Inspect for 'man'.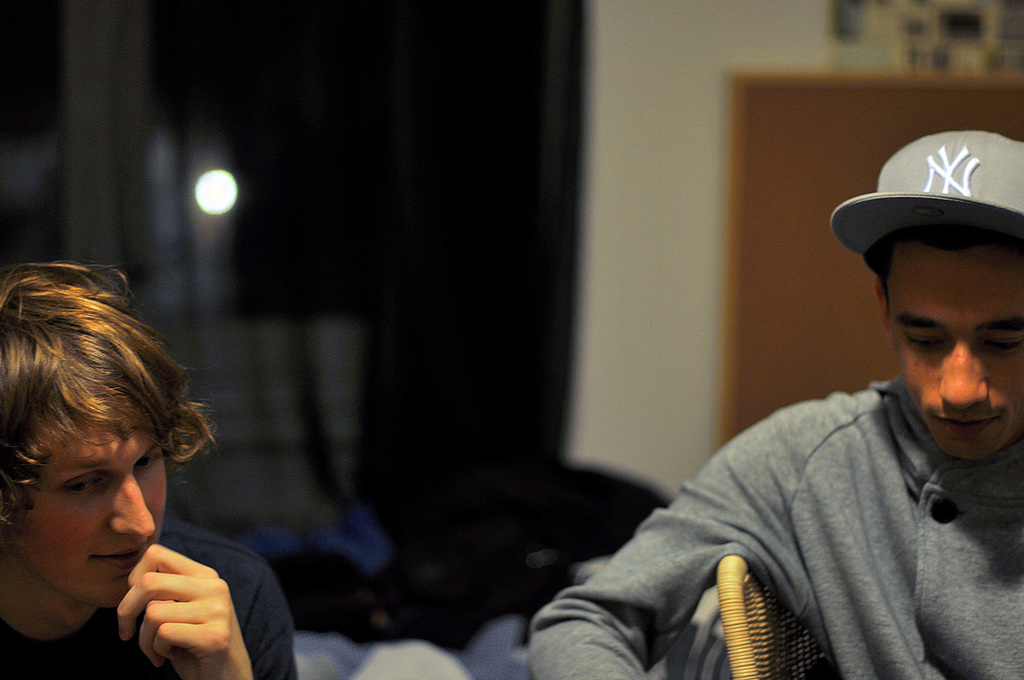
Inspection: rect(530, 126, 1023, 679).
